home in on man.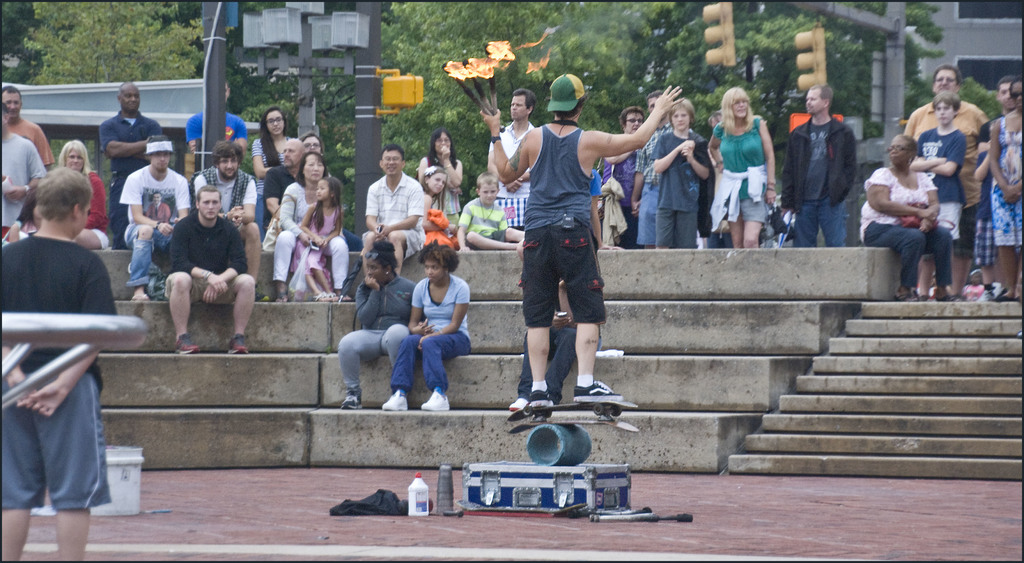
Homed in at (486,91,537,231).
